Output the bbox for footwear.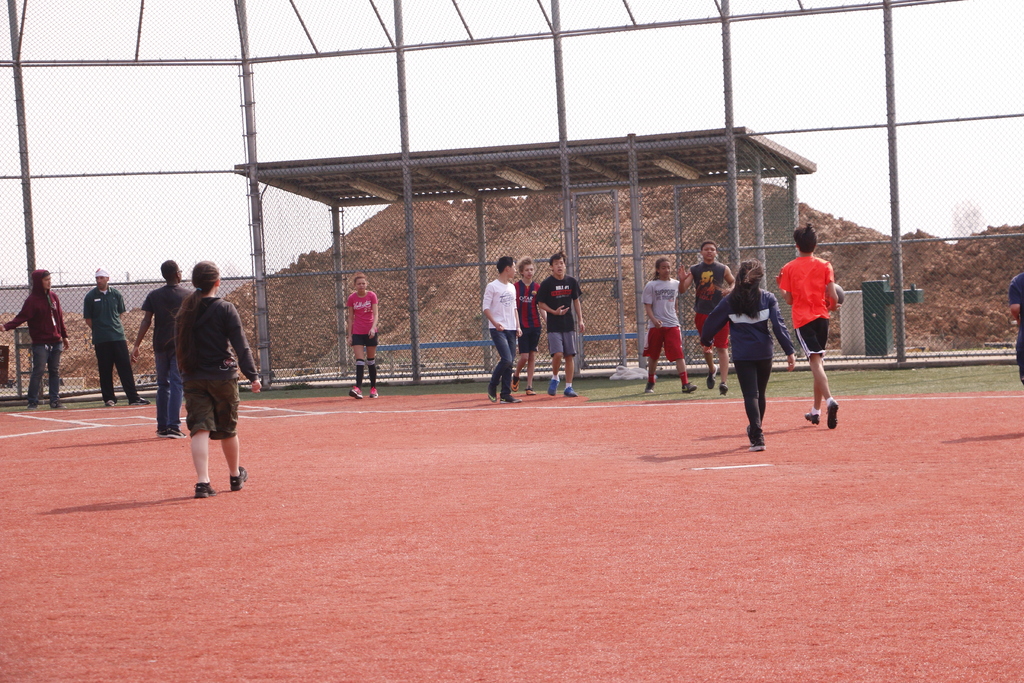
{"x1": 168, "y1": 428, "x2": 185, "y2": 441}.
